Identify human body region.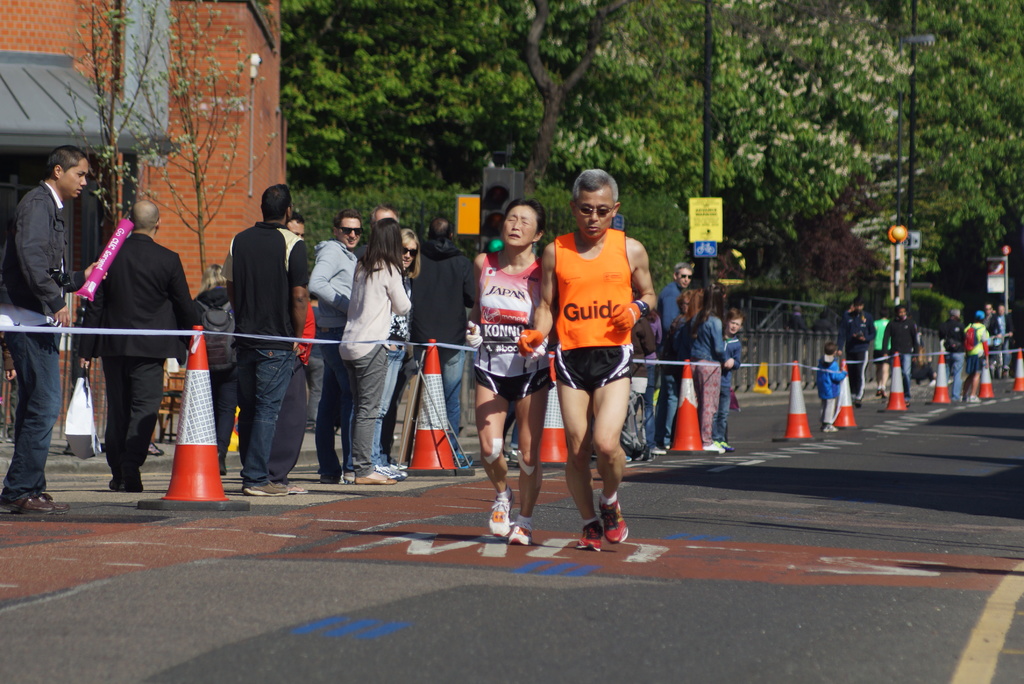
Region: <bbox>342, 256, 422, 485</bbox>.
